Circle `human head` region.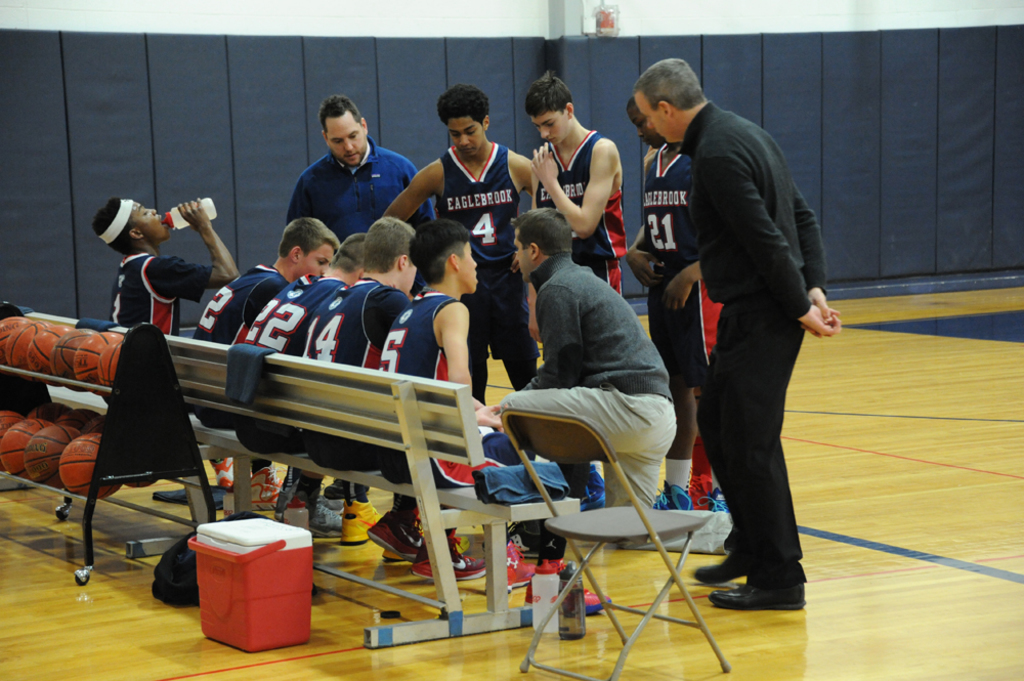
Region: x1=279, y1=217, x2=338, y2=276.
